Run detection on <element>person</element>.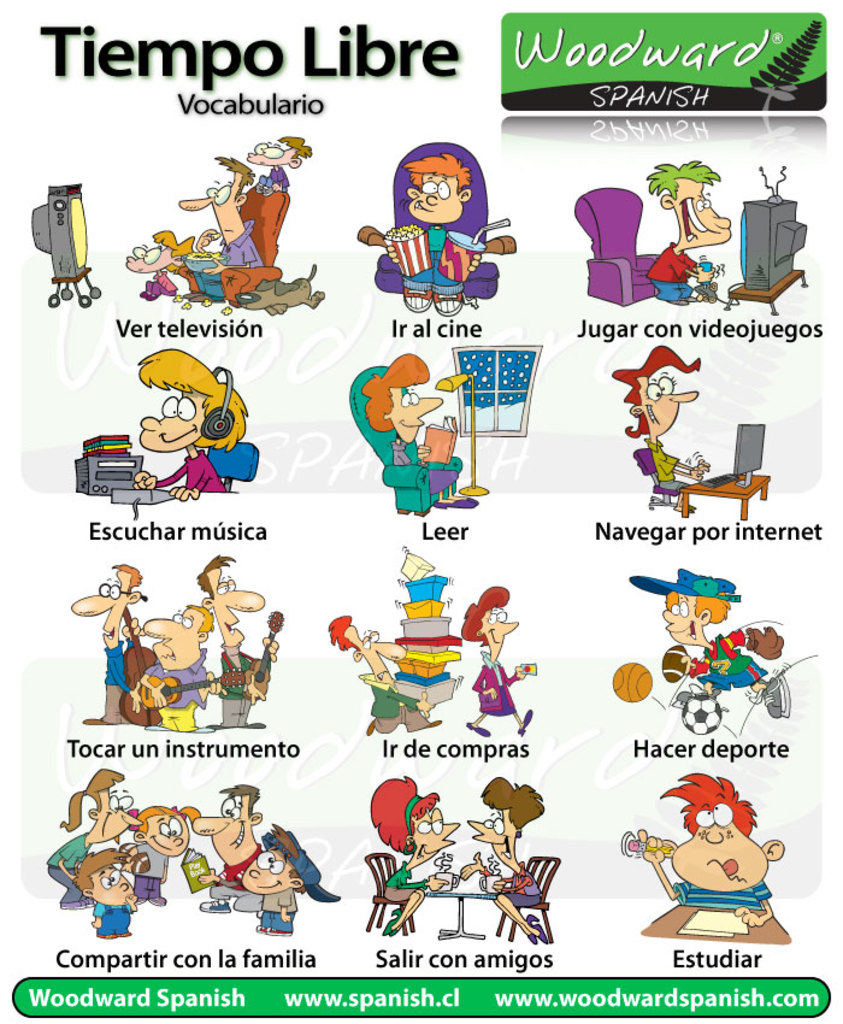
Result: select_region(323, 606, 442, 738).
